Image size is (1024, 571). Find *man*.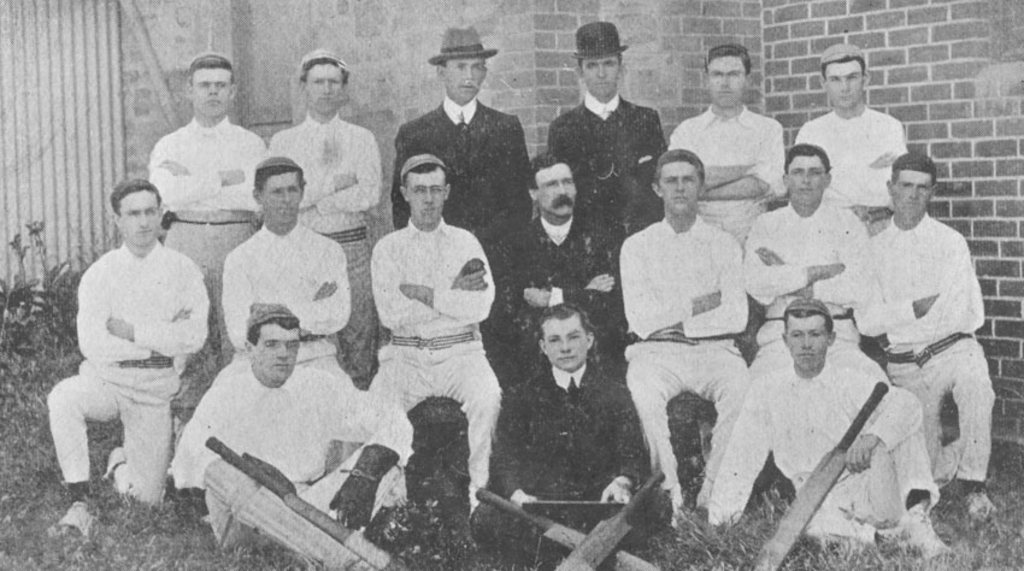
region(802, 43, 910, 239).
